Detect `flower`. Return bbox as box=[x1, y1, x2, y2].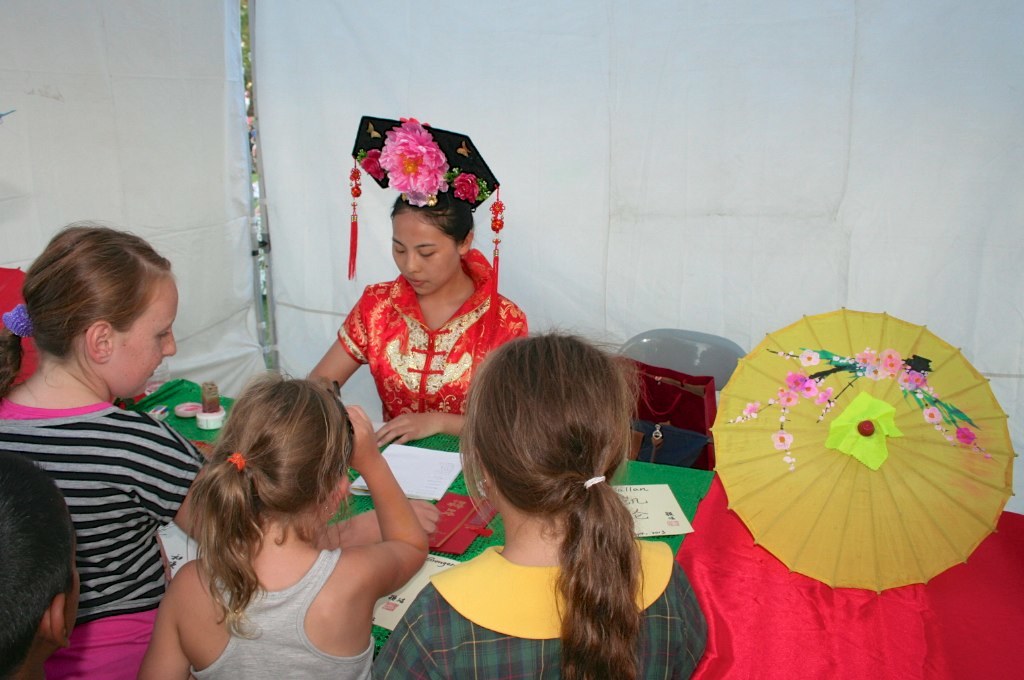
box=[771, 429, 792, 451].
